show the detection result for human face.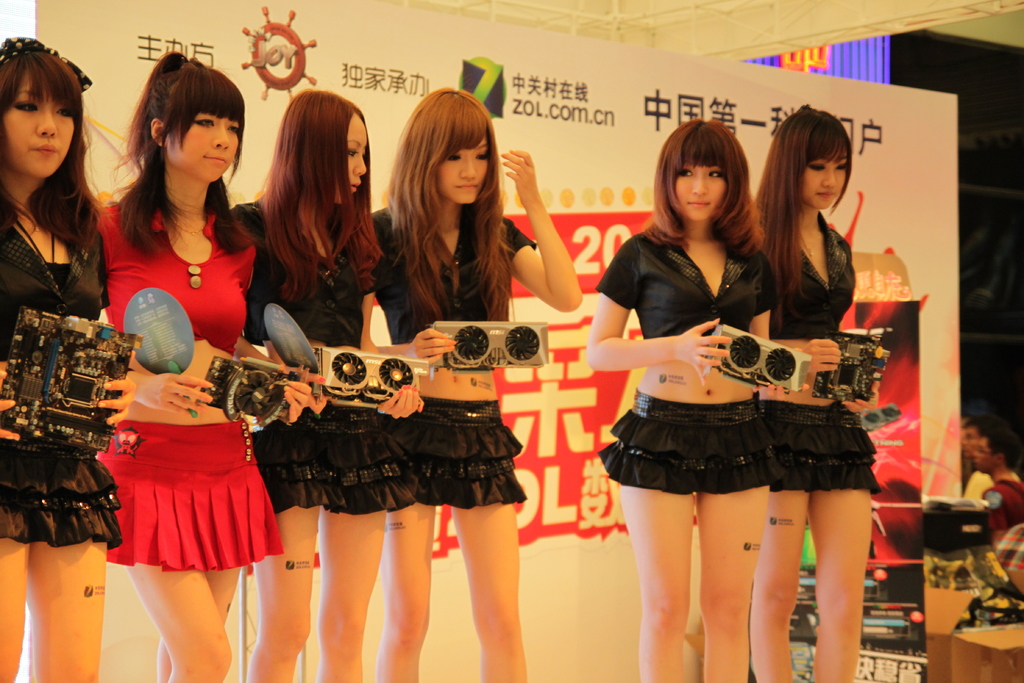
[left=959, top=429, right=984, bottom=458].
